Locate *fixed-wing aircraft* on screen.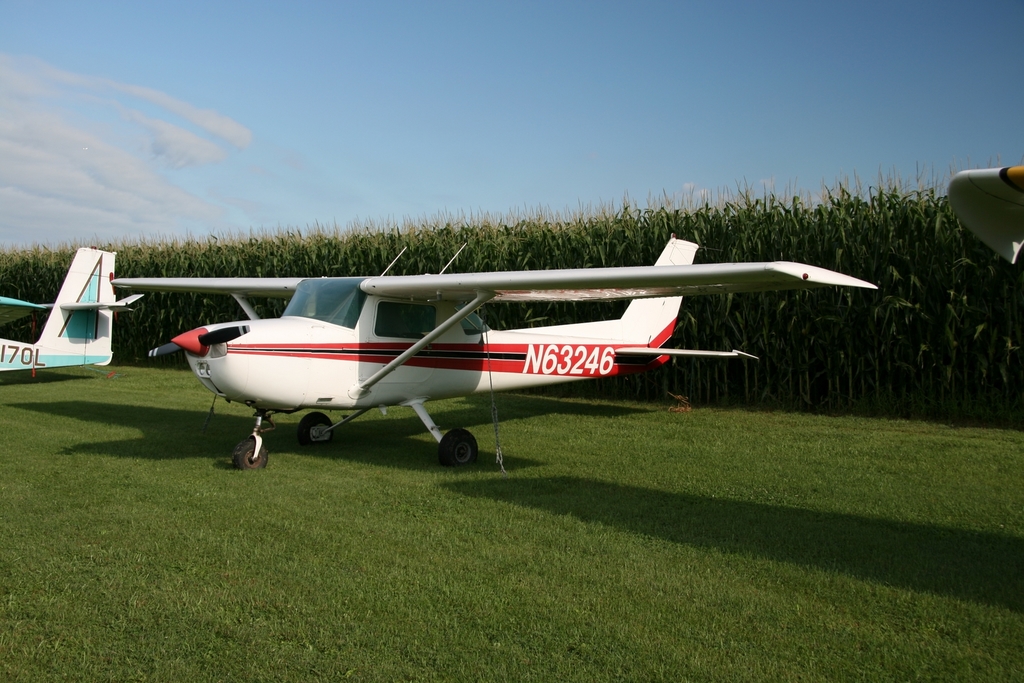
On screen at 0 245 144 378.
